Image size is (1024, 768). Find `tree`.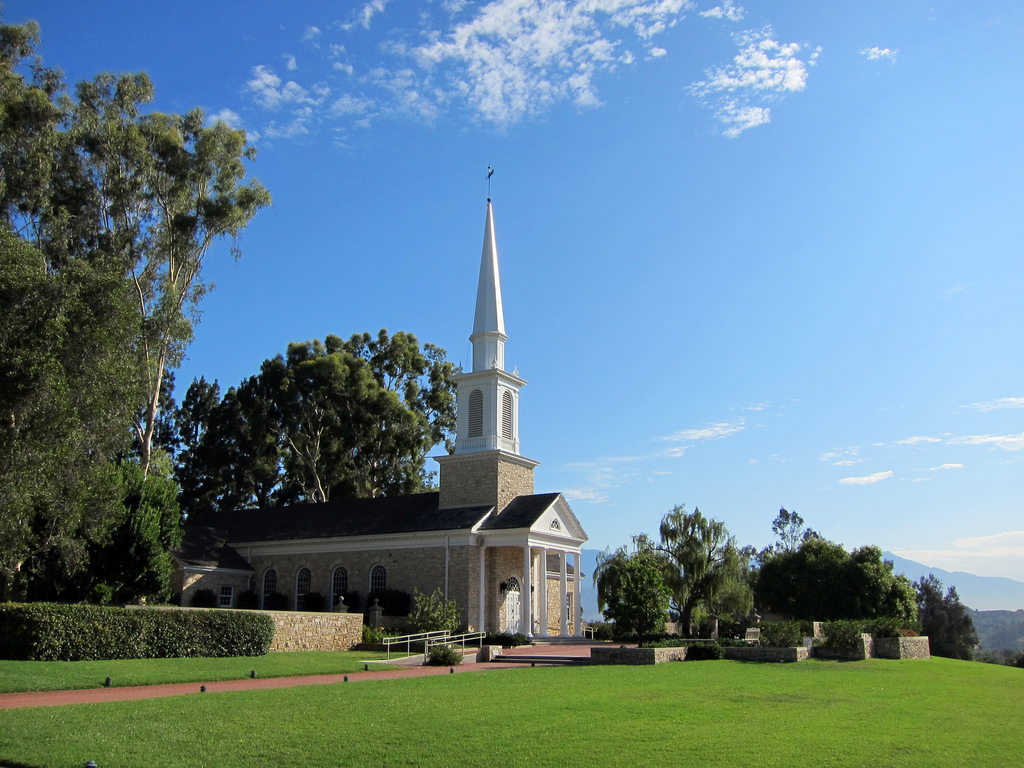
crop(770, 504, 808, 547).
